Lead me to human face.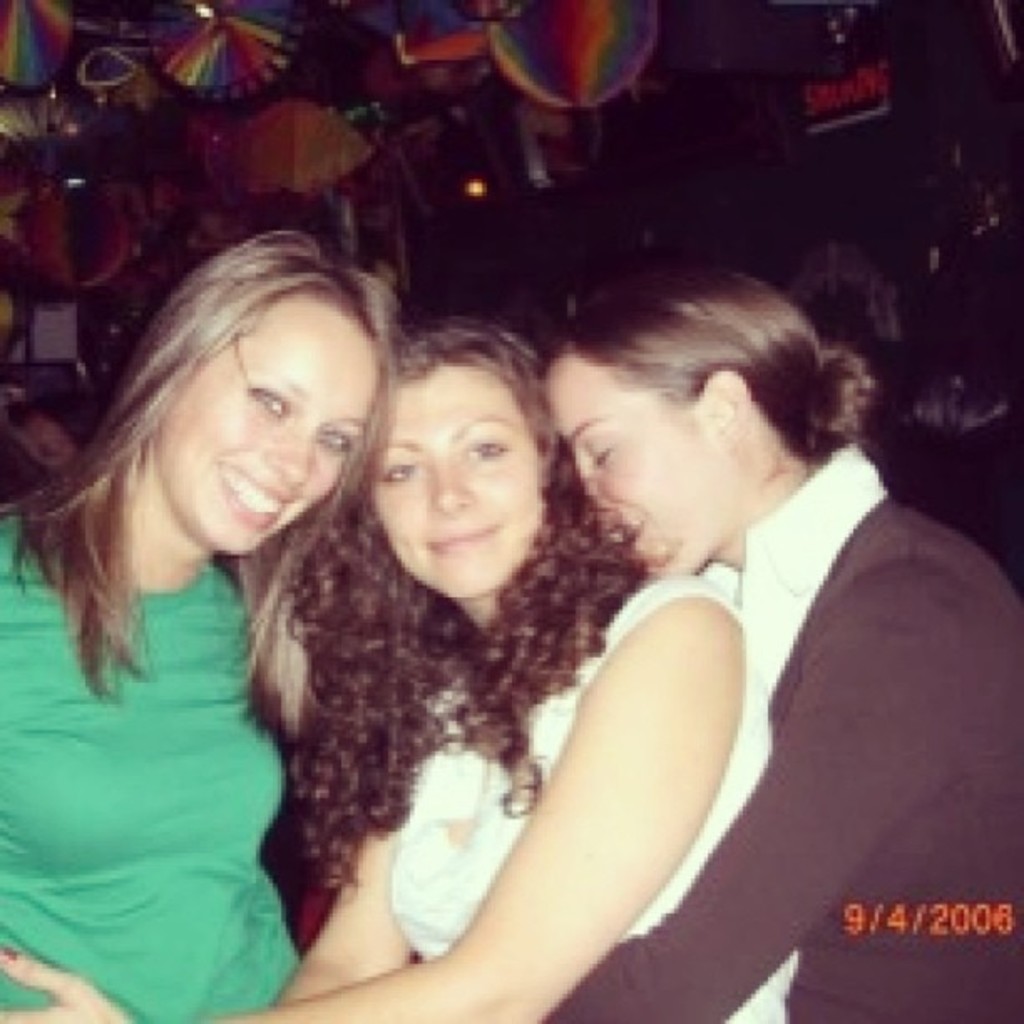
Lead to x1=542, y1=370, x2=721, y2=584.
